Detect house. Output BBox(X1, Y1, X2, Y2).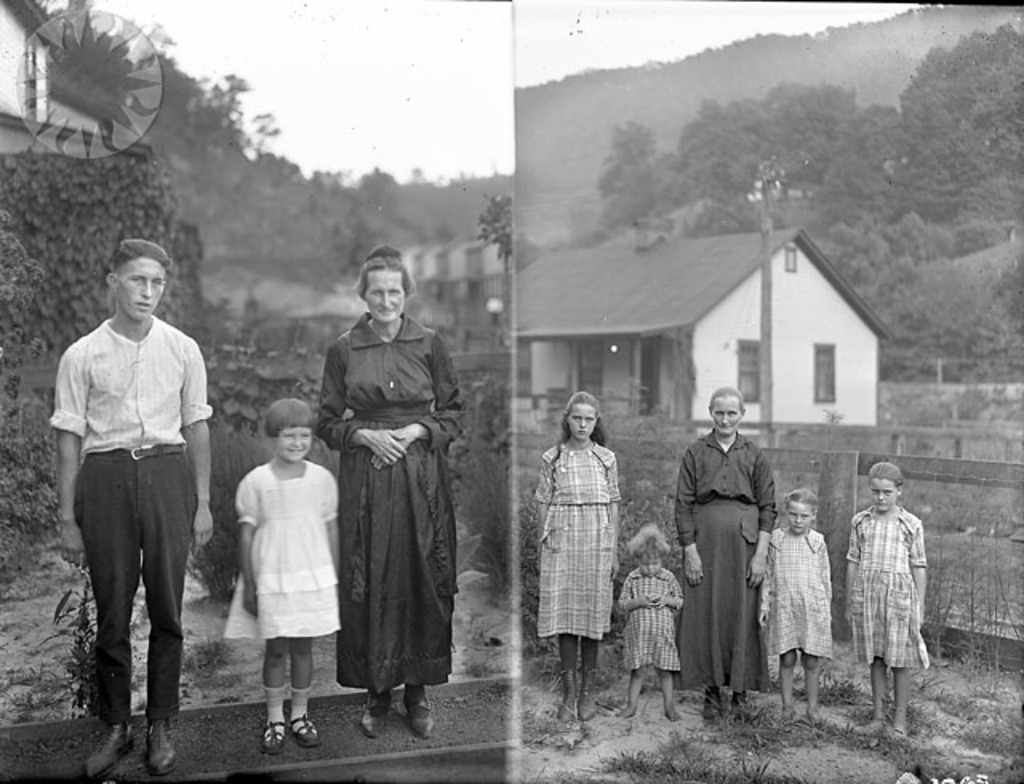
BBox(0, 0, 134, 166).
